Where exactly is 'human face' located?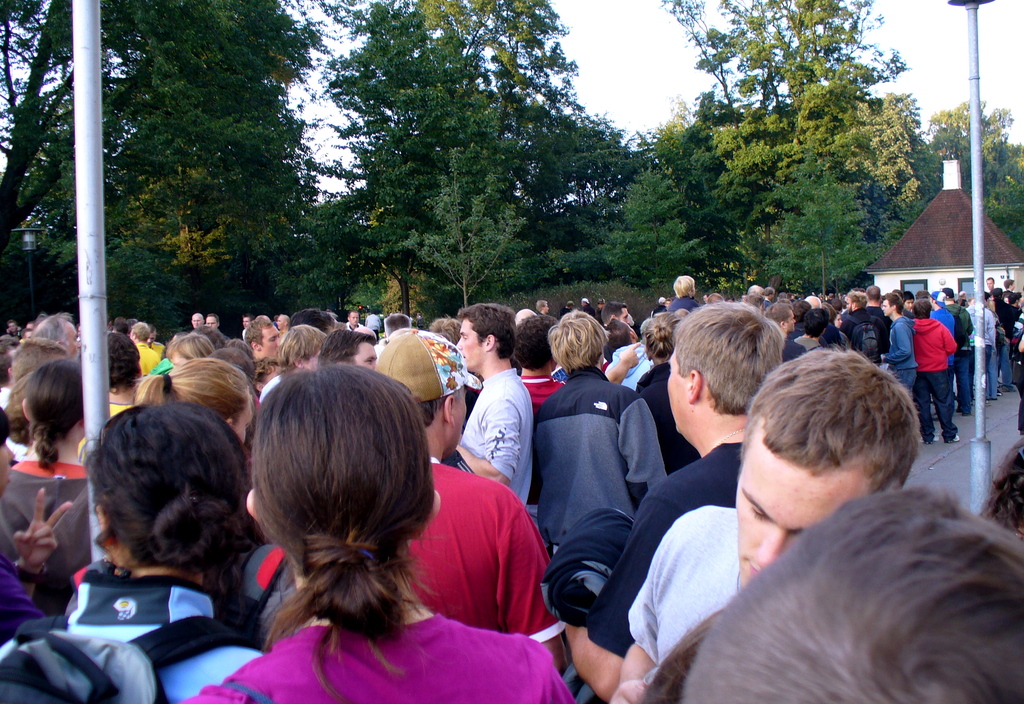
Its bounding box is <box>544,303,550,315</box>.
